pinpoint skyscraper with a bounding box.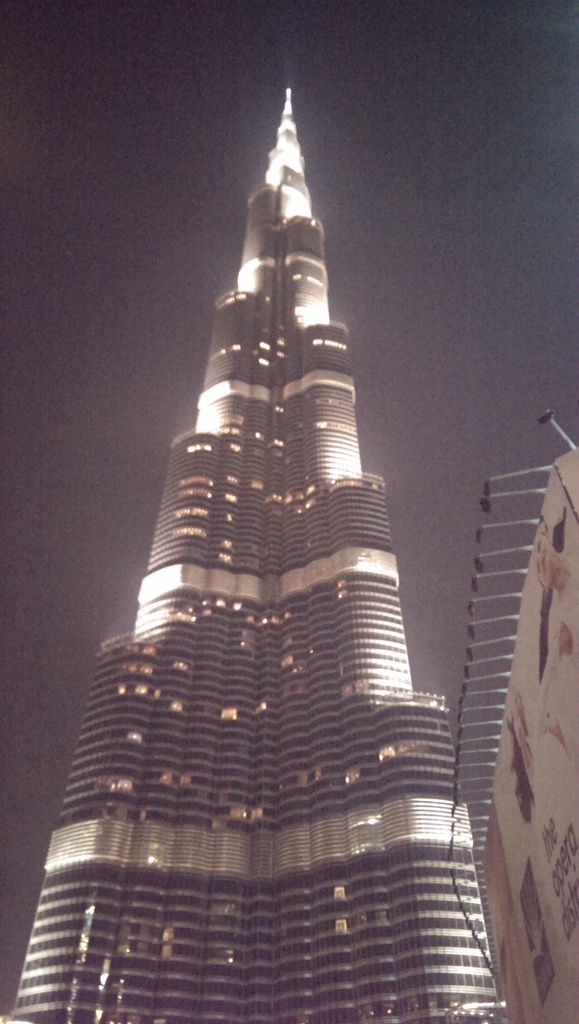
(0, 88, 504, 1023).
